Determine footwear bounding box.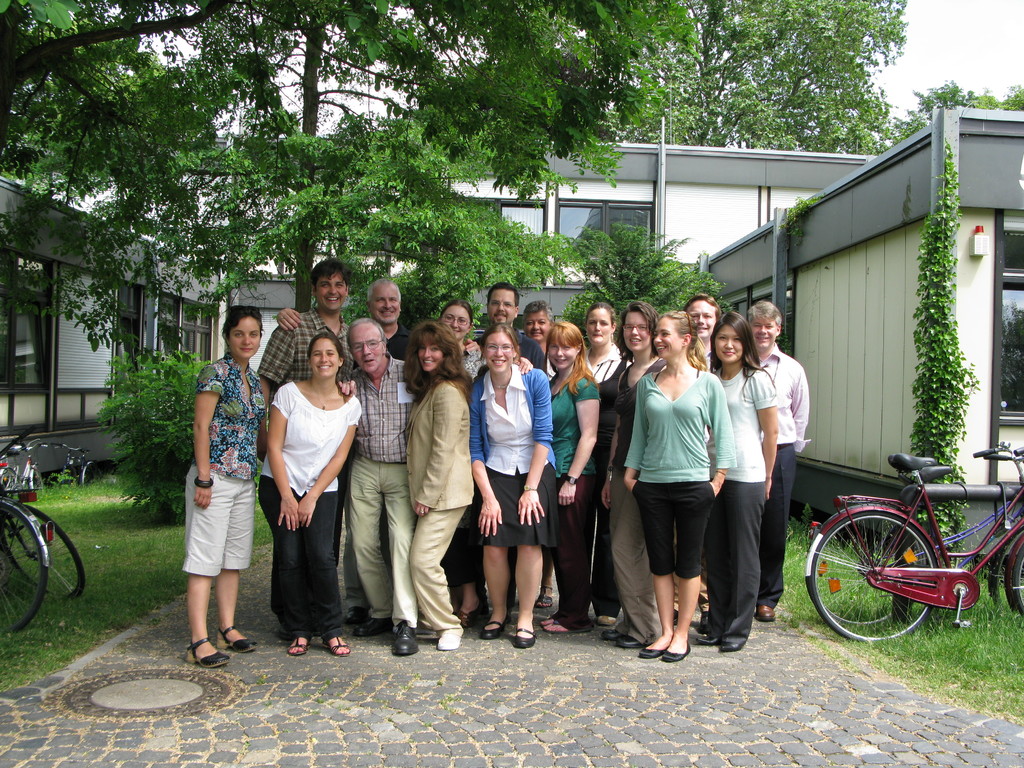
Determined: <region>663, 636, 694, 663</region>.
